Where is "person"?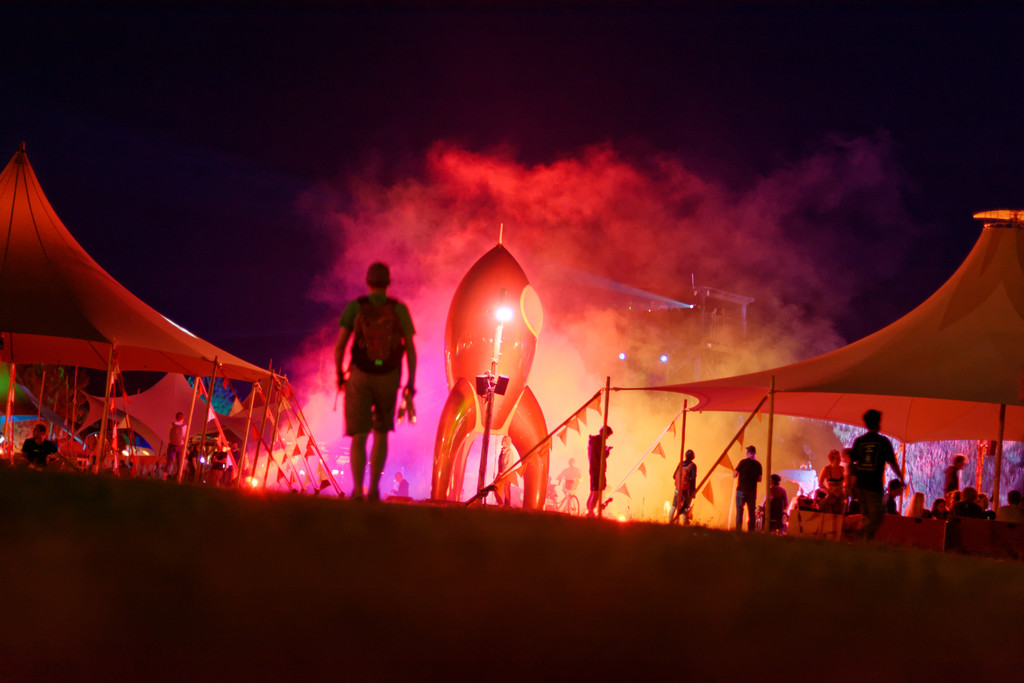
(884,473,902,512).
